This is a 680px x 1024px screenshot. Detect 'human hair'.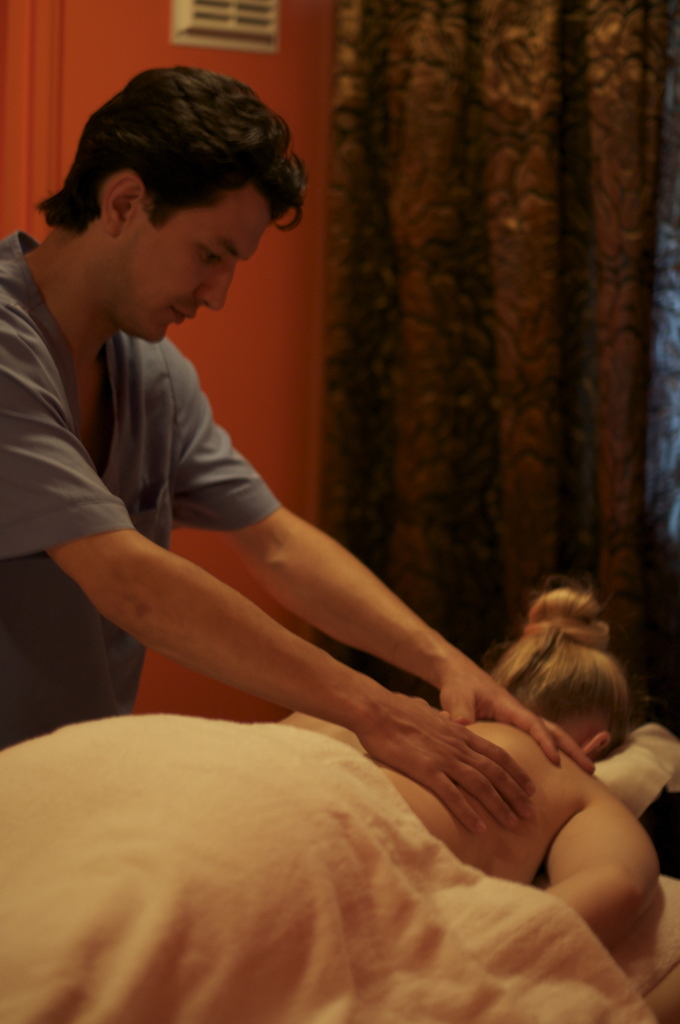
[480, 569, 637, 764].
